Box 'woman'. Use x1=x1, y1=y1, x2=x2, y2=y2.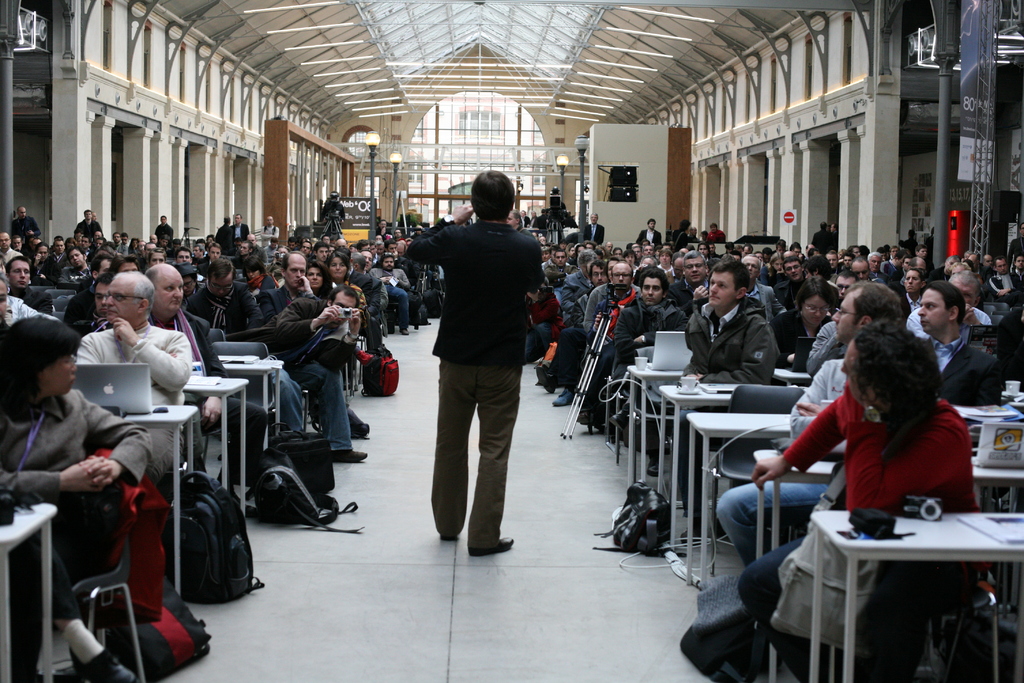
x1=0, y1=310, x2=152, y2=682.
